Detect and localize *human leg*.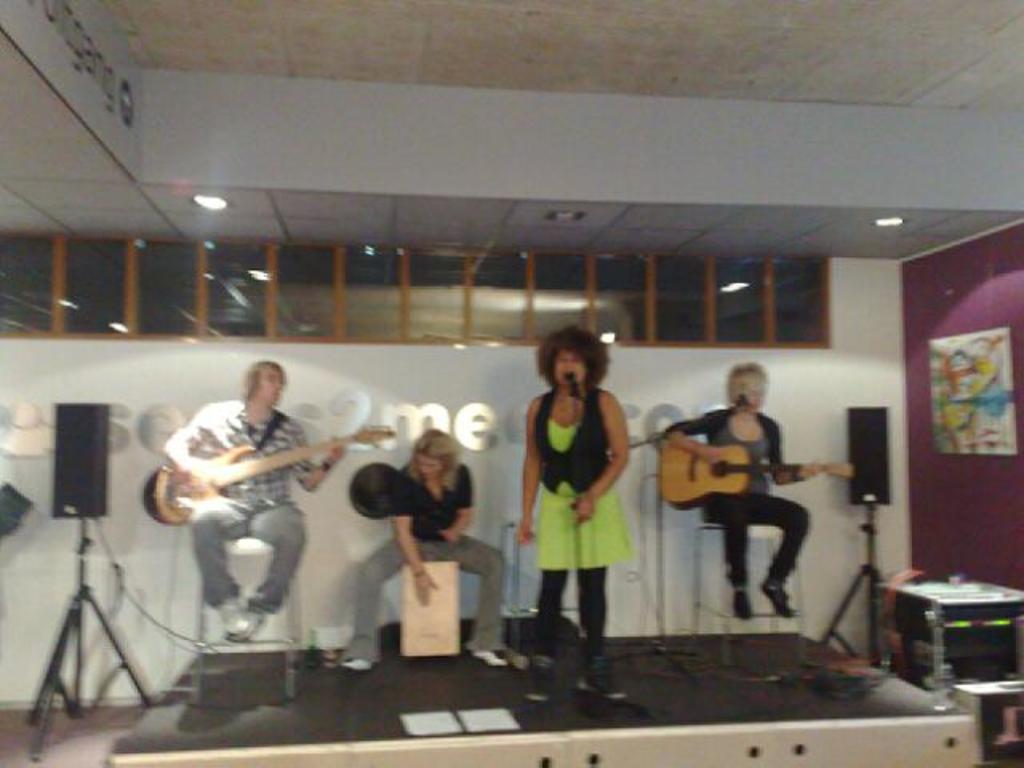
Localized at [770, 515, 808, 619].
